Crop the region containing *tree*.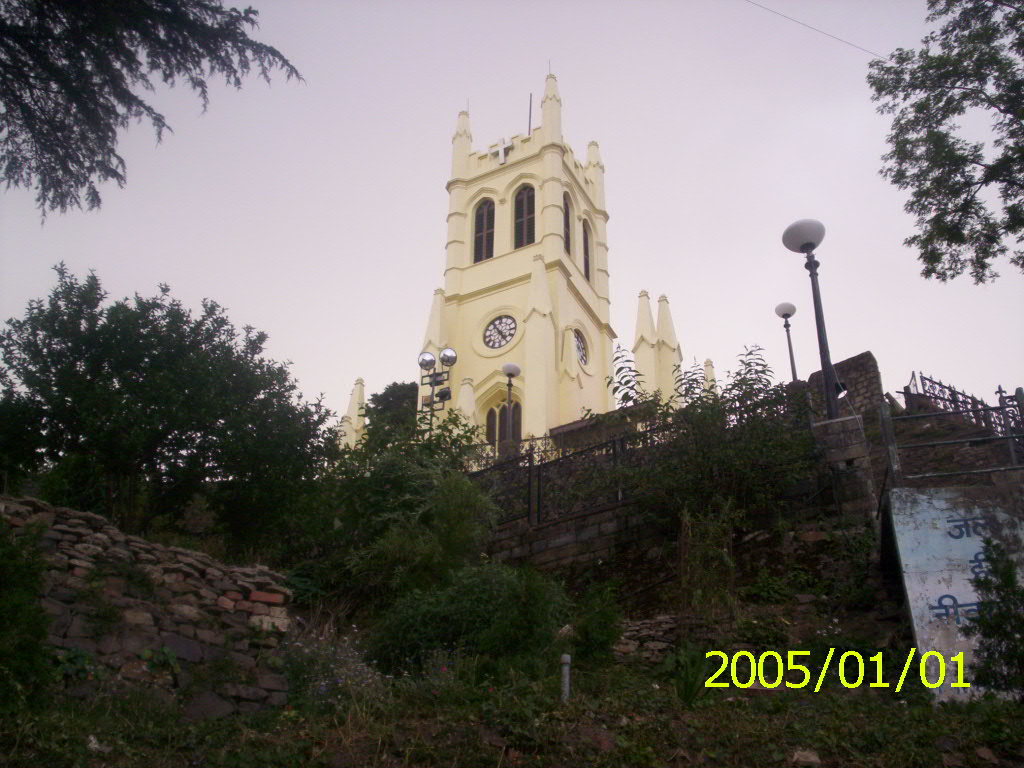
Crop region: bbox=(0, 254, 344, 572).
